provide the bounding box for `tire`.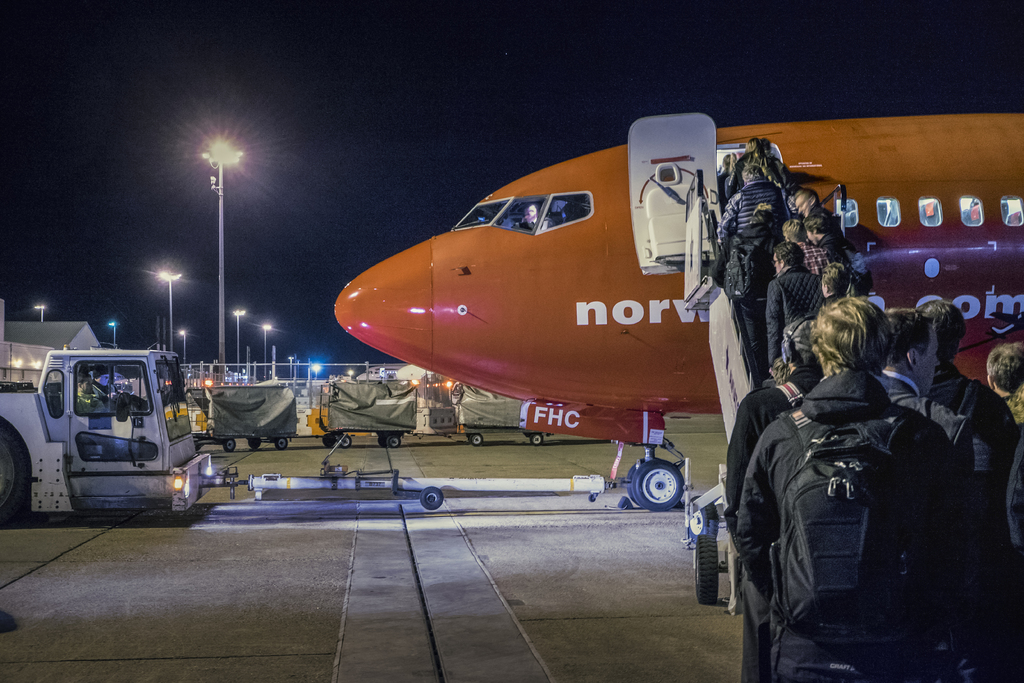
bbox=(0, 432, 29, 522).
